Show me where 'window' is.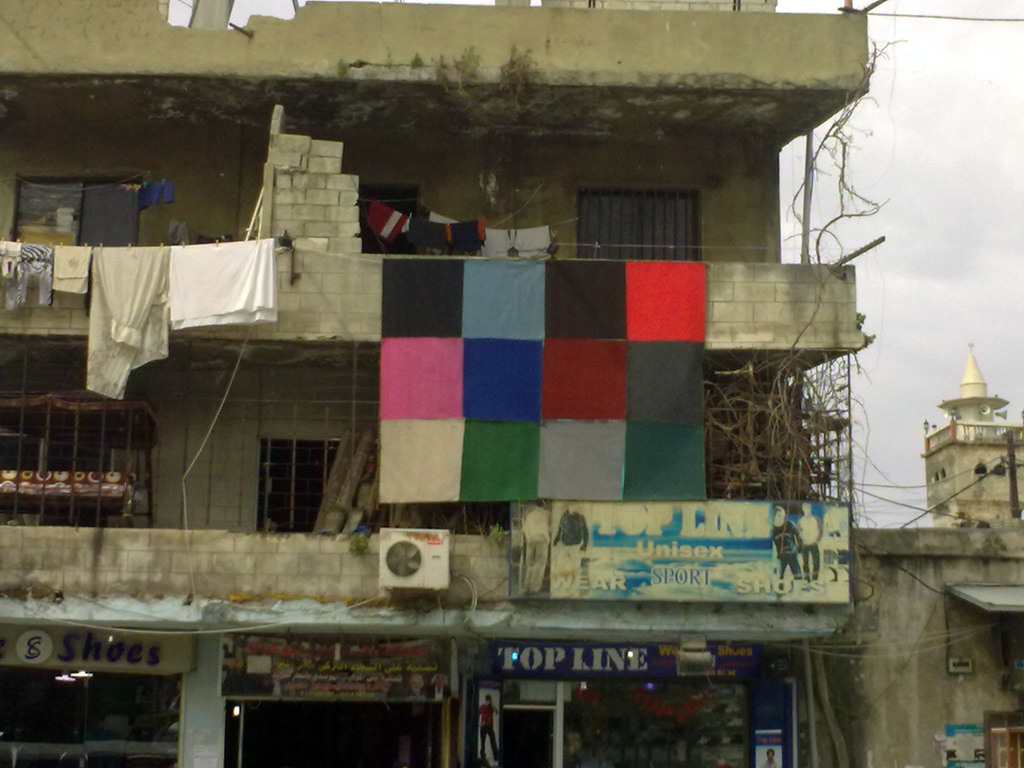
'window' is at 972, 463, 988, 476.
